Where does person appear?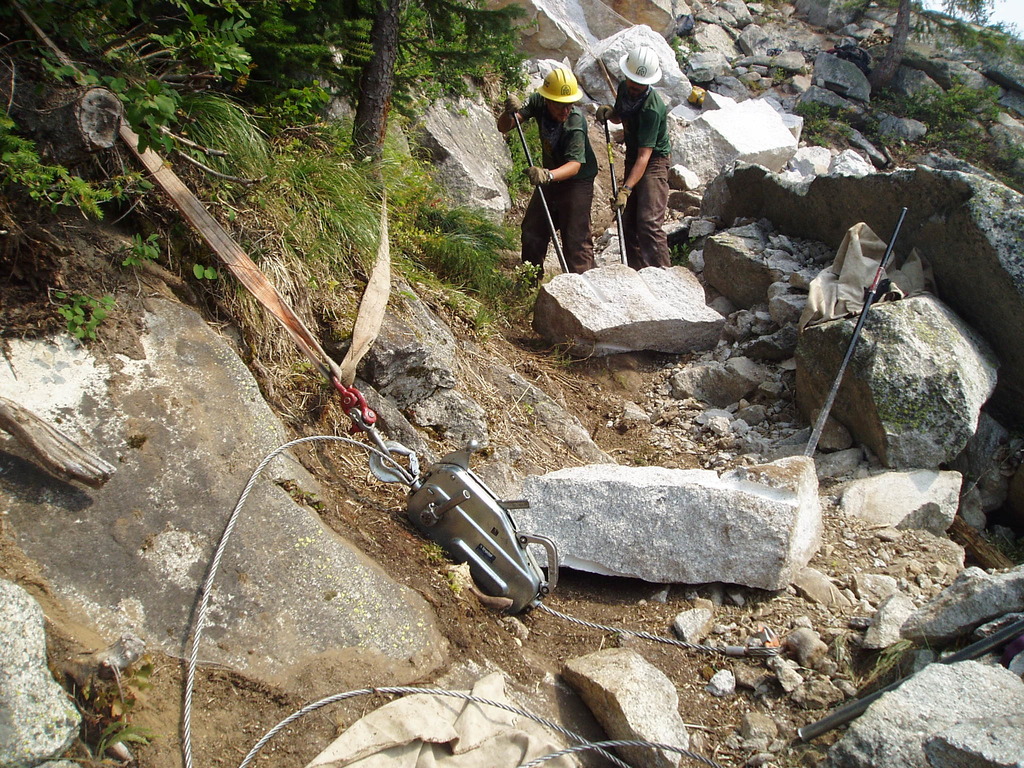
Appears at (left=594, top=41, right=671, bottom=269).
